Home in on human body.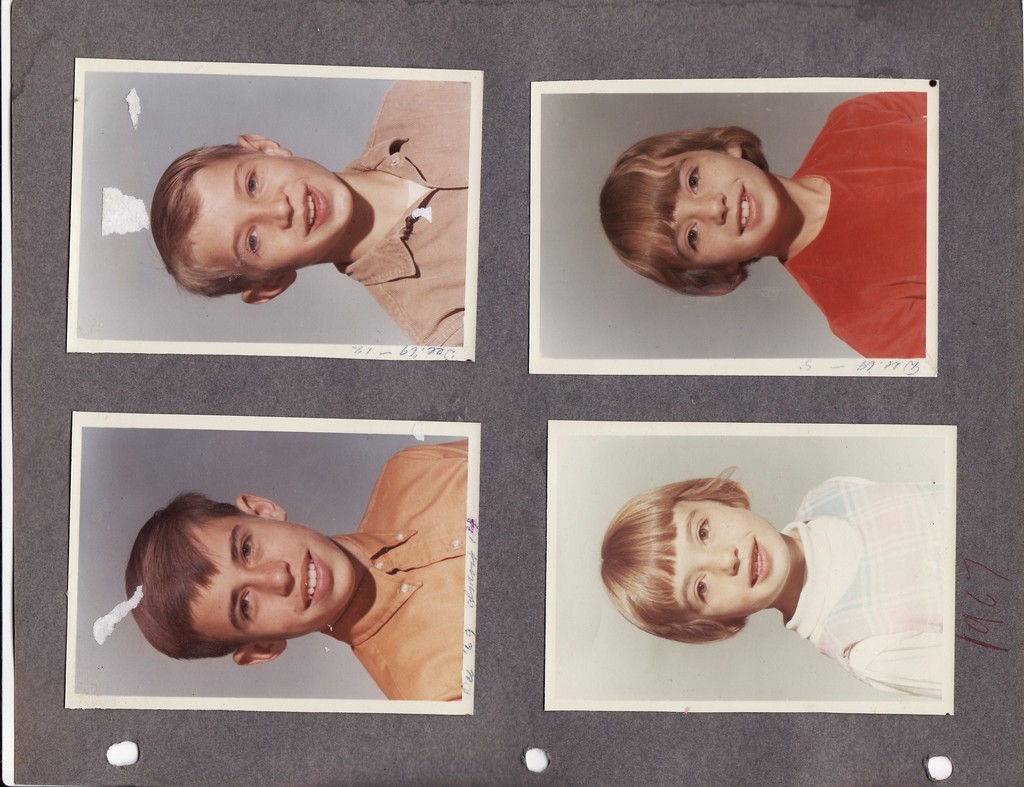
Homed in at detection(88, 470, 458, 718).
